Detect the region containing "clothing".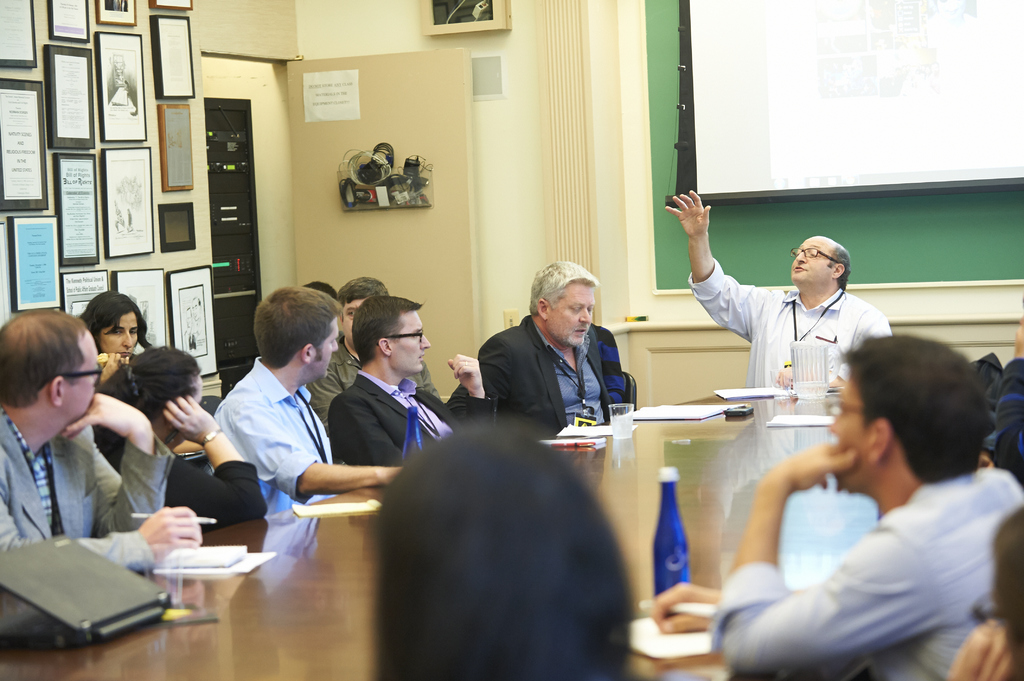
x1=305, y1=334, x2=442, y2=437.
